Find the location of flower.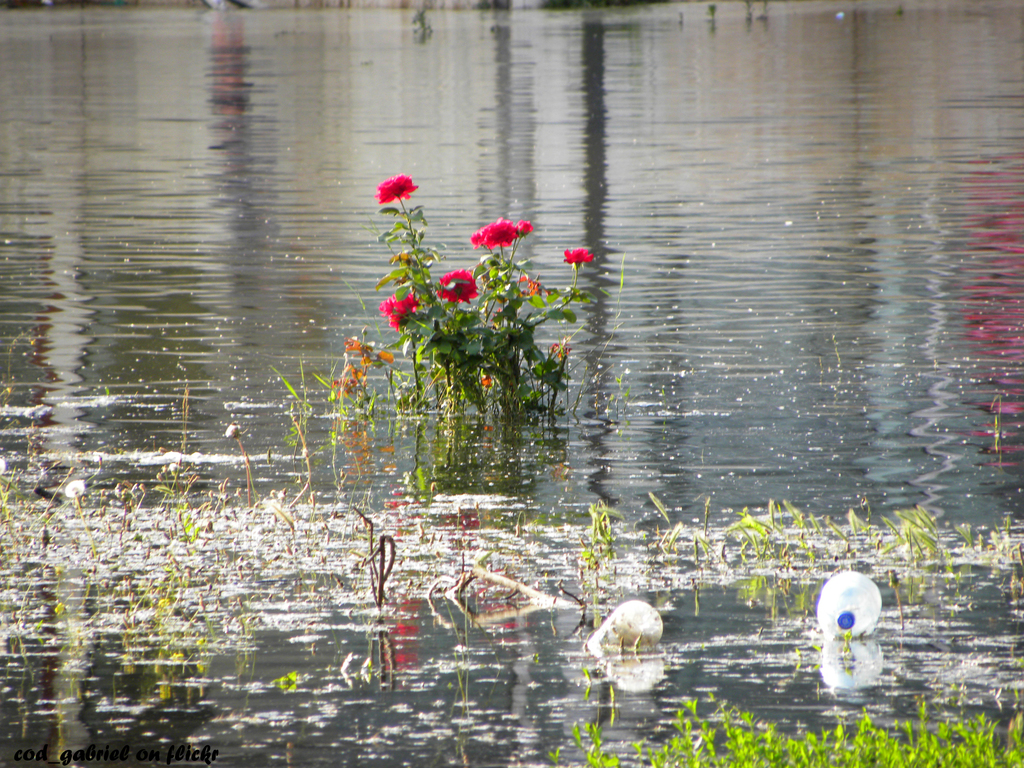
Location: 565, 248, 594, 268.
